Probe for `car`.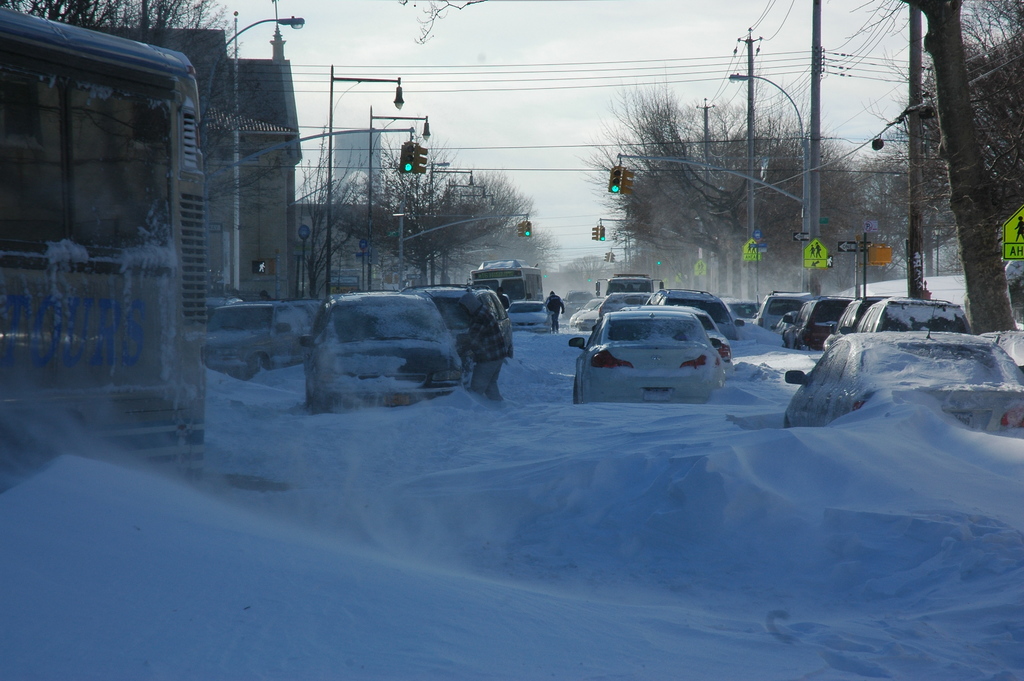
Probe result: x1=783 y1=301 x2=1023 y2=429.
